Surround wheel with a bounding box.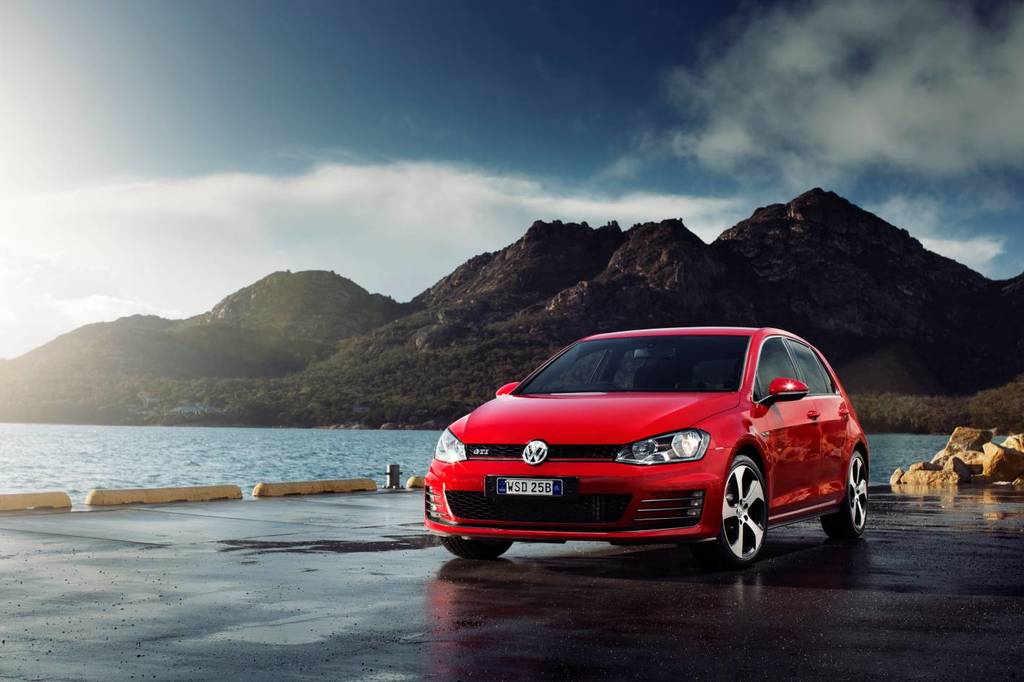
{"x1": 439, "y1": 529, "x2": 515, "y2": 561}.
